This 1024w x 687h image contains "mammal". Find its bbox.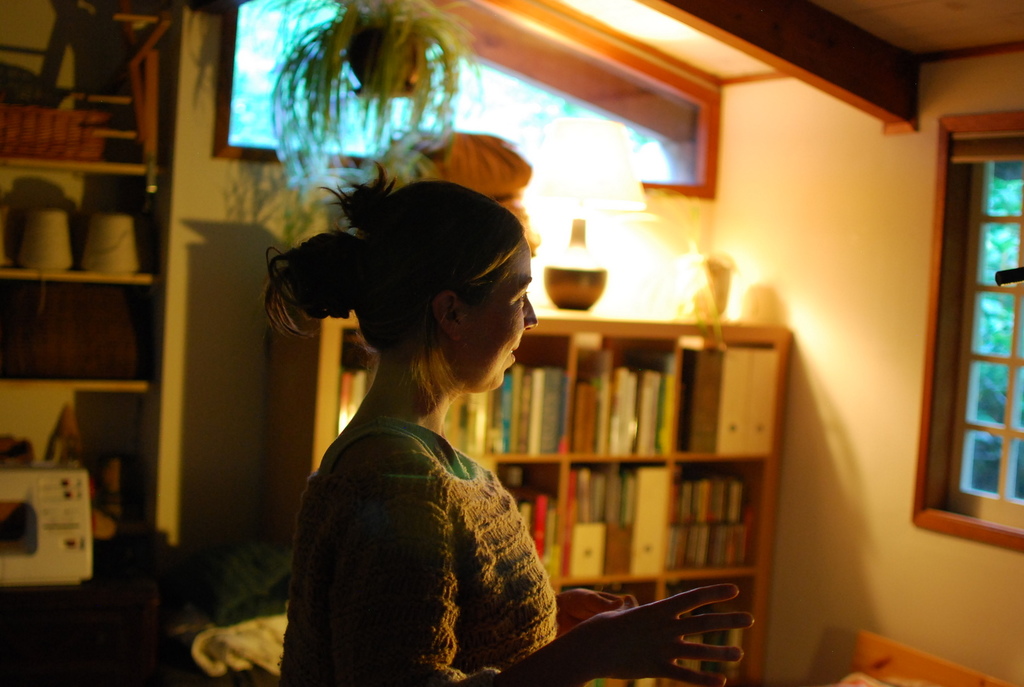
[229, 192, 567, 649].
